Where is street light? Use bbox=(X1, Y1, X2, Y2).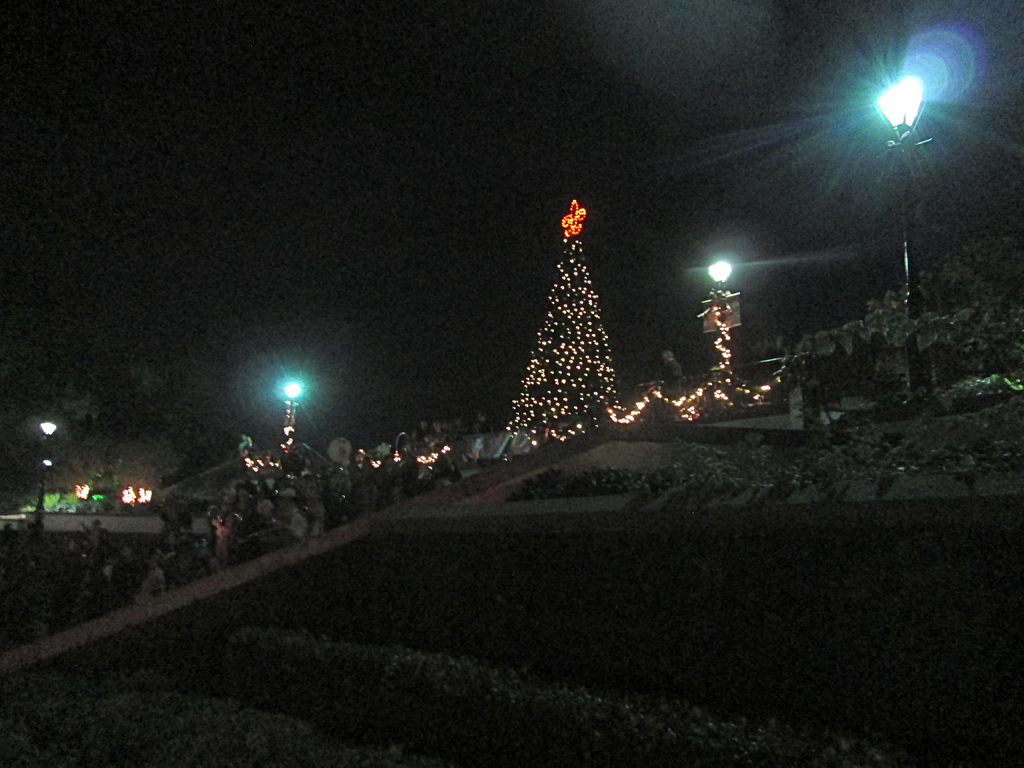
bbox=(703, 260, 735, 412).
